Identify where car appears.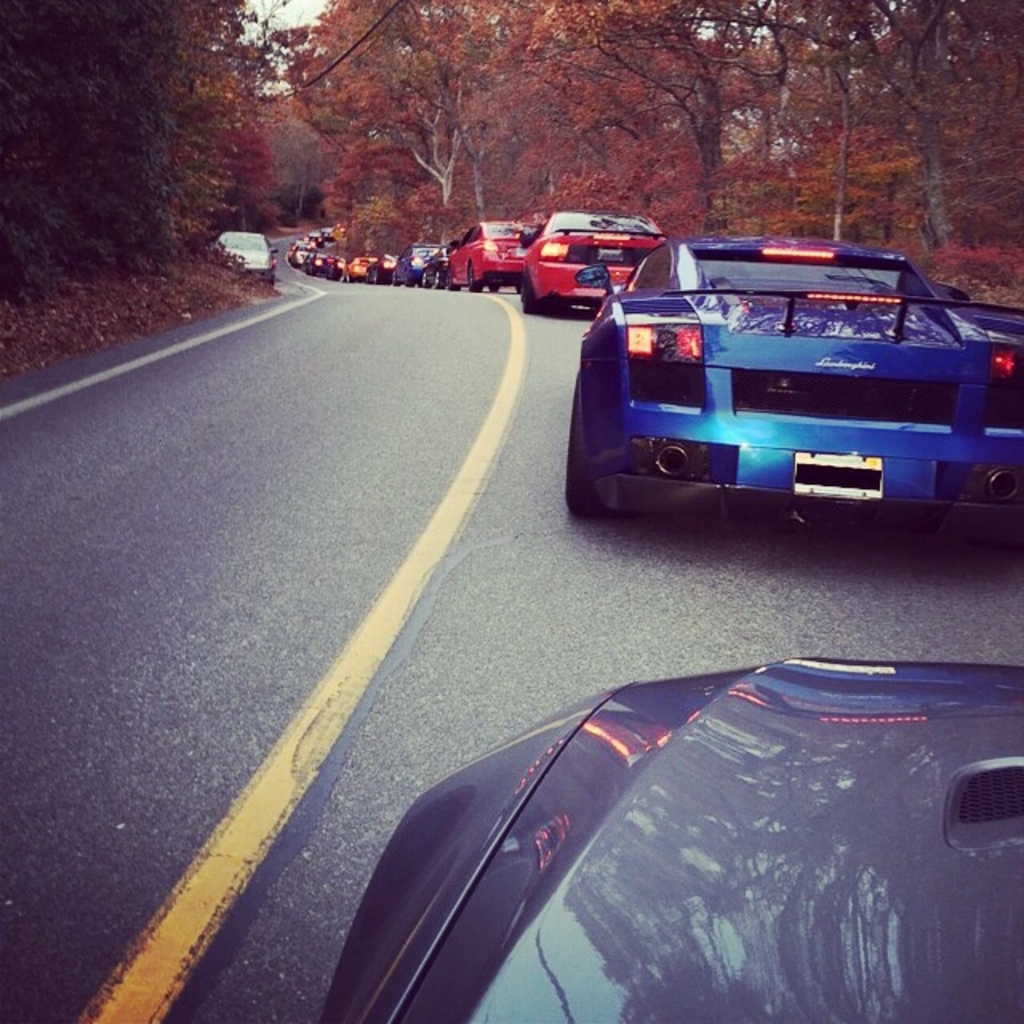
Appears at bbox=[322, 664, 1022, 1021].
